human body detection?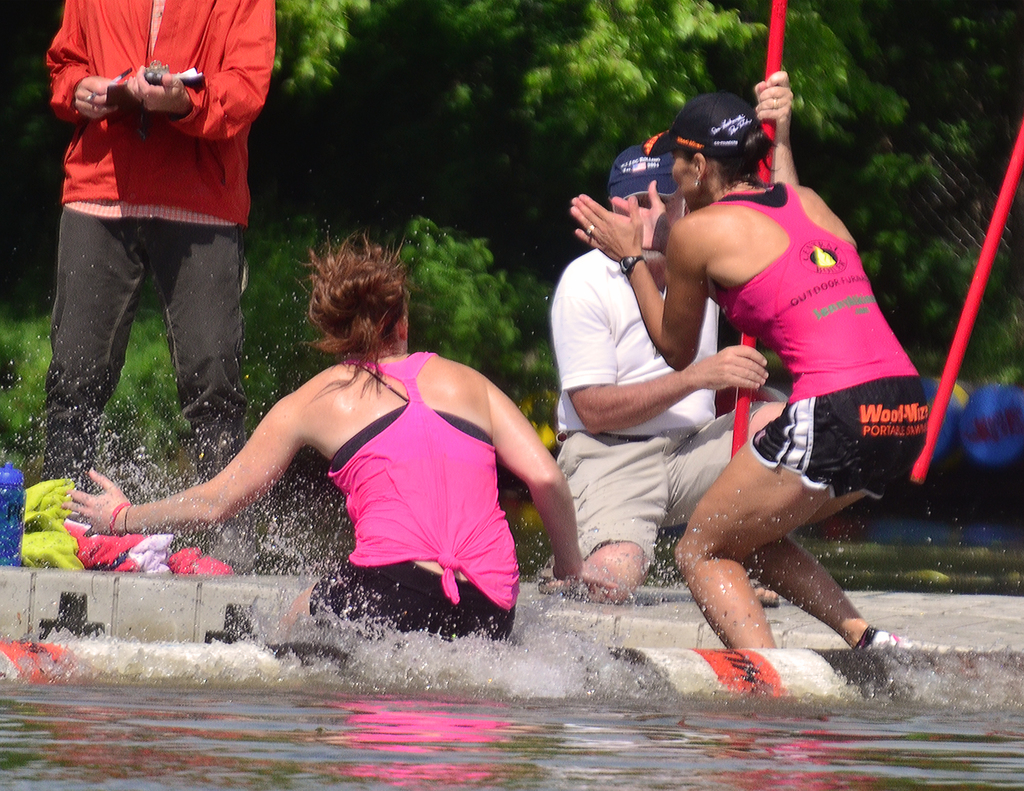
box(57, 351, 616, 647)
